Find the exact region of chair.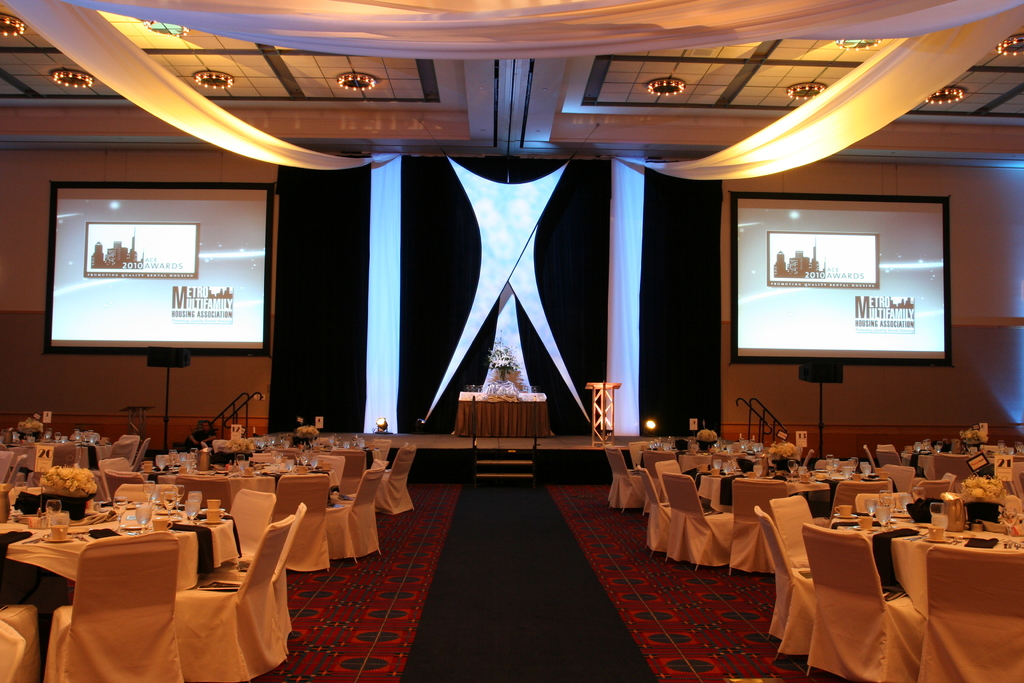
Exact region: [0,454,28,525].
